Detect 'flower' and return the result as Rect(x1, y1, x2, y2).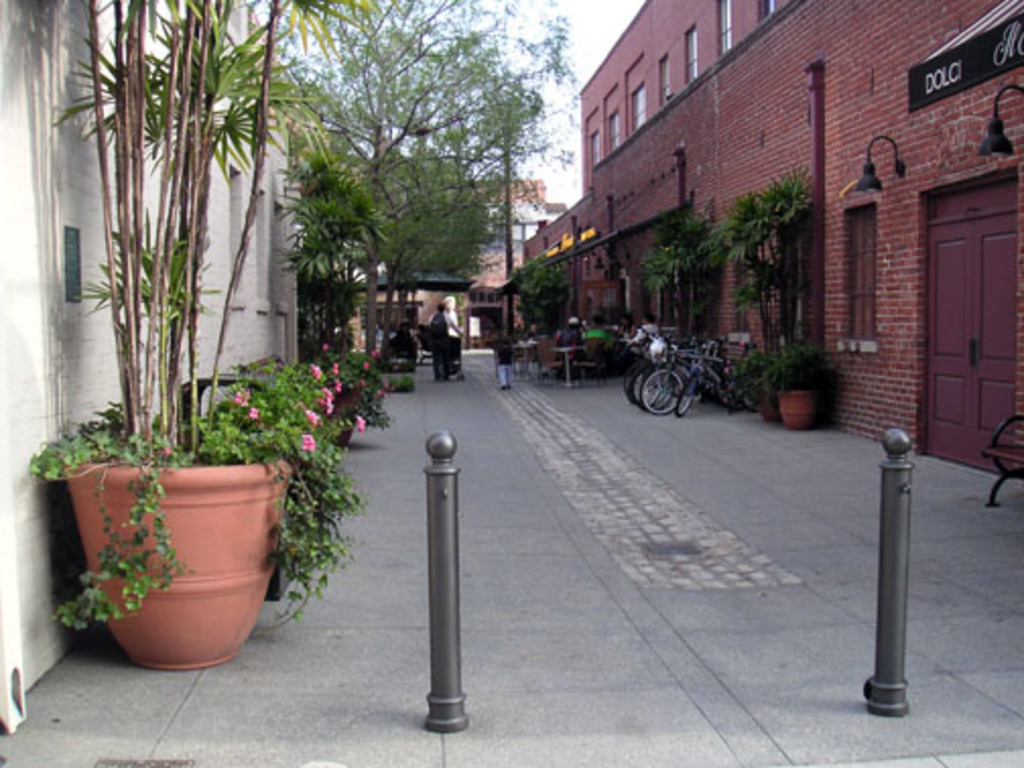
Rect(349, 412, 368, 435).
